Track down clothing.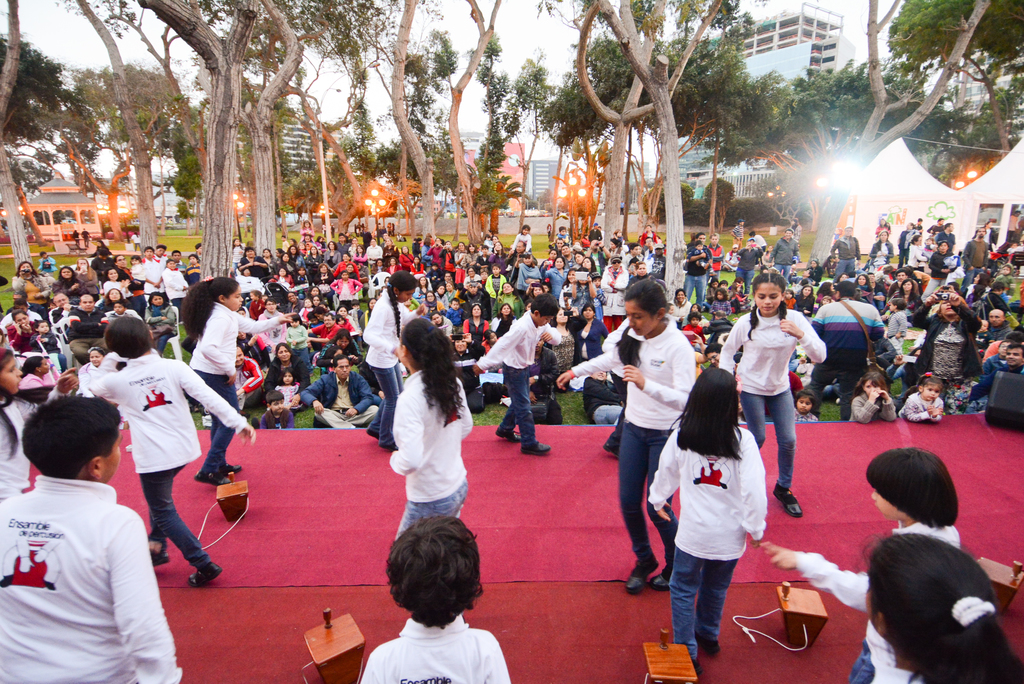
Tracked to (963,241,988,276).
